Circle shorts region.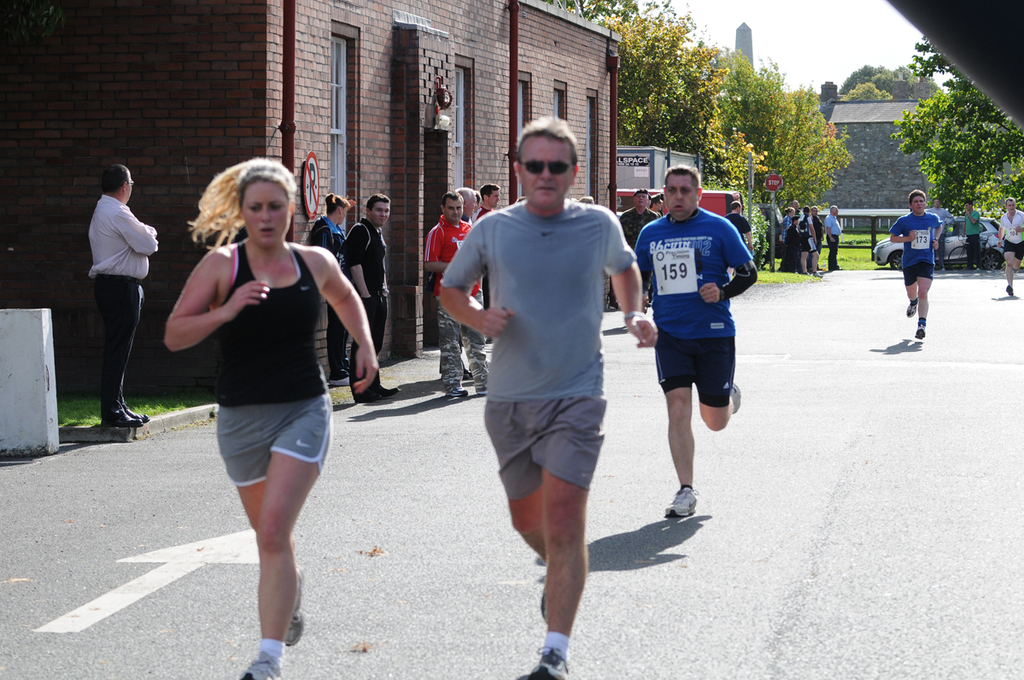
Region: box(213, 398, 331, 486).
